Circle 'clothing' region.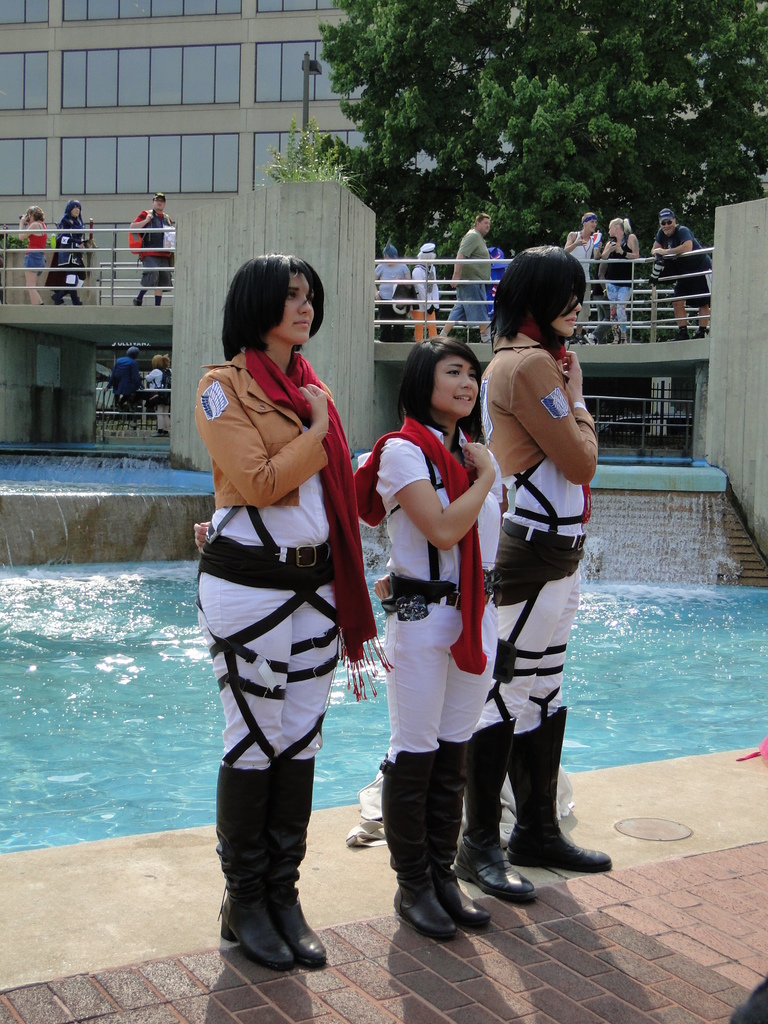
Region: select_region(378, 256, 406, 307).
